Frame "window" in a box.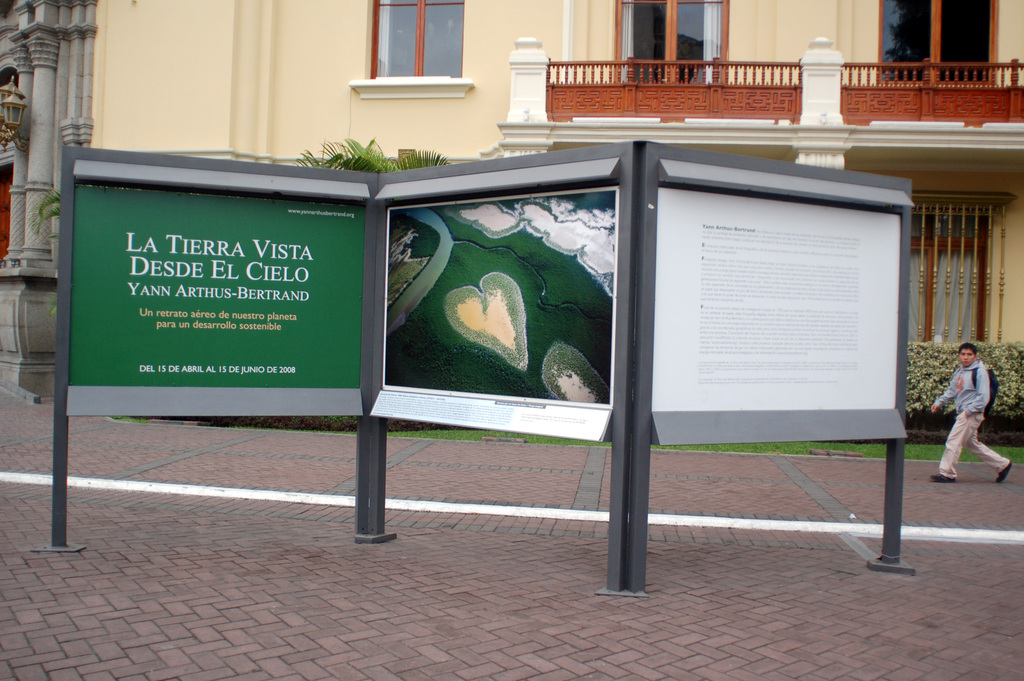
356, 0, 481, 94.
